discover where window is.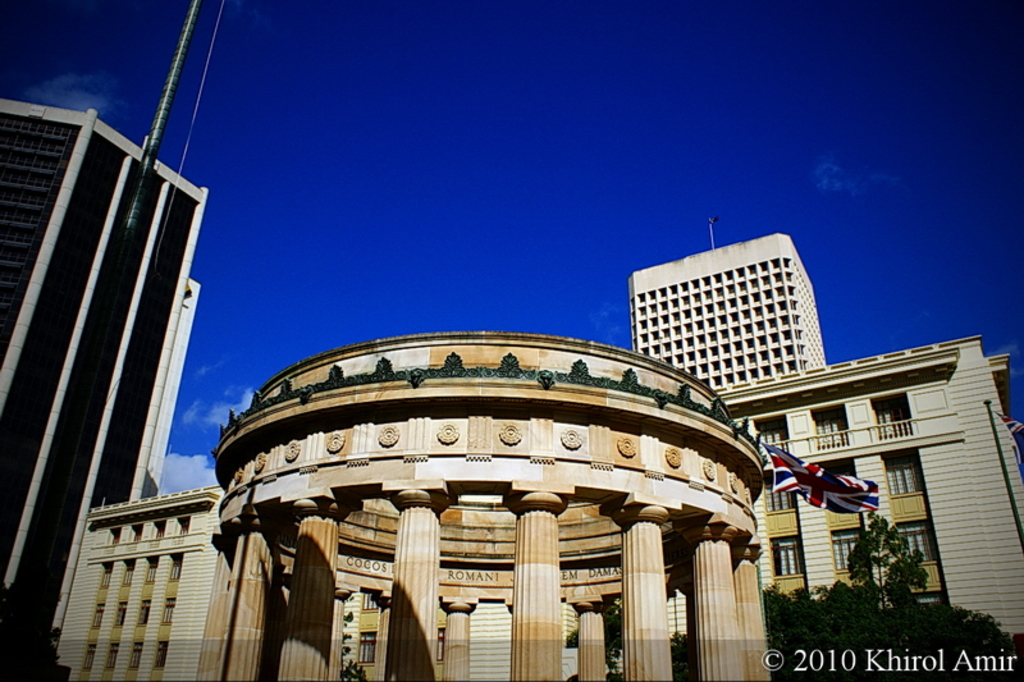
Discovered at <bbox>828, 523, 869, 590</bbox>.
